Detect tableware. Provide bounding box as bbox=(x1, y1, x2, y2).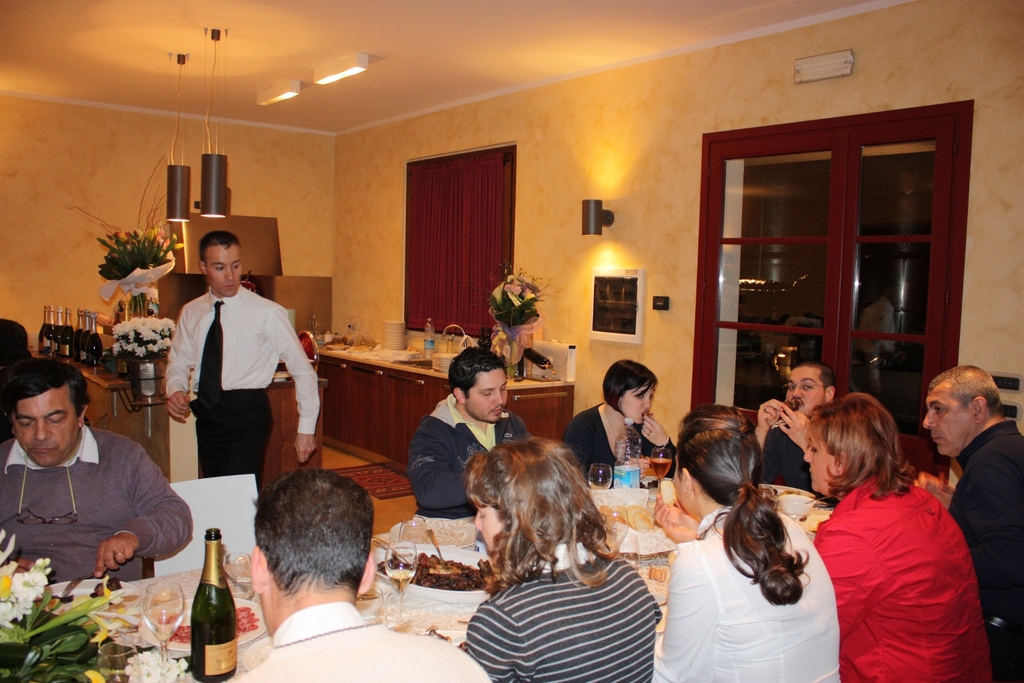
bbox=(427, 526, 446, 566).
